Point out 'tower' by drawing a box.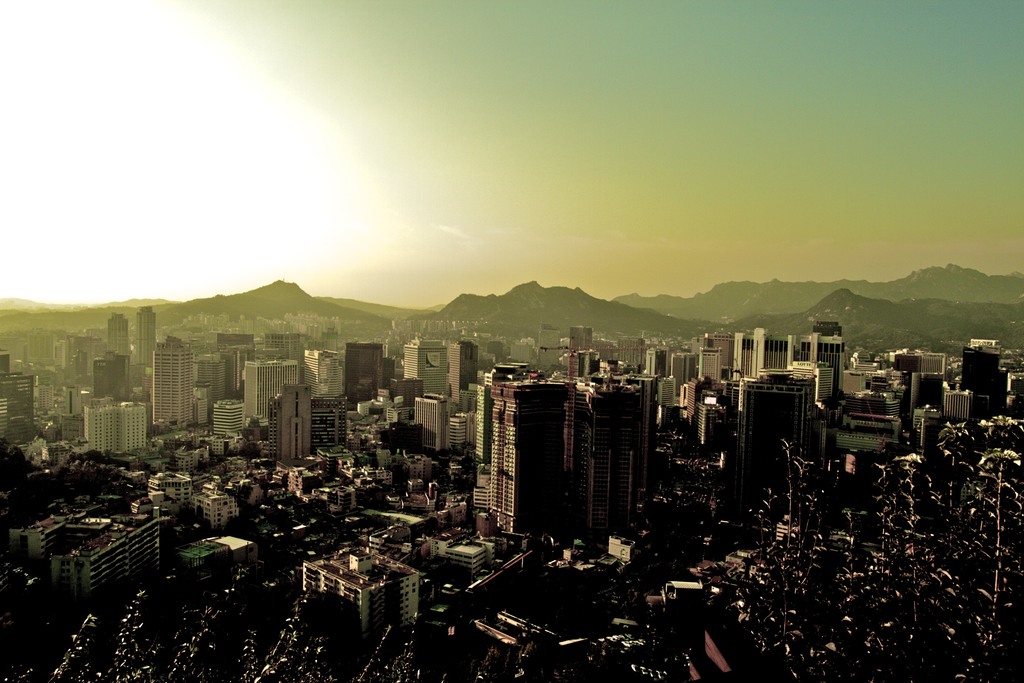
(left=304, top=354, right=342, bottom=427).
